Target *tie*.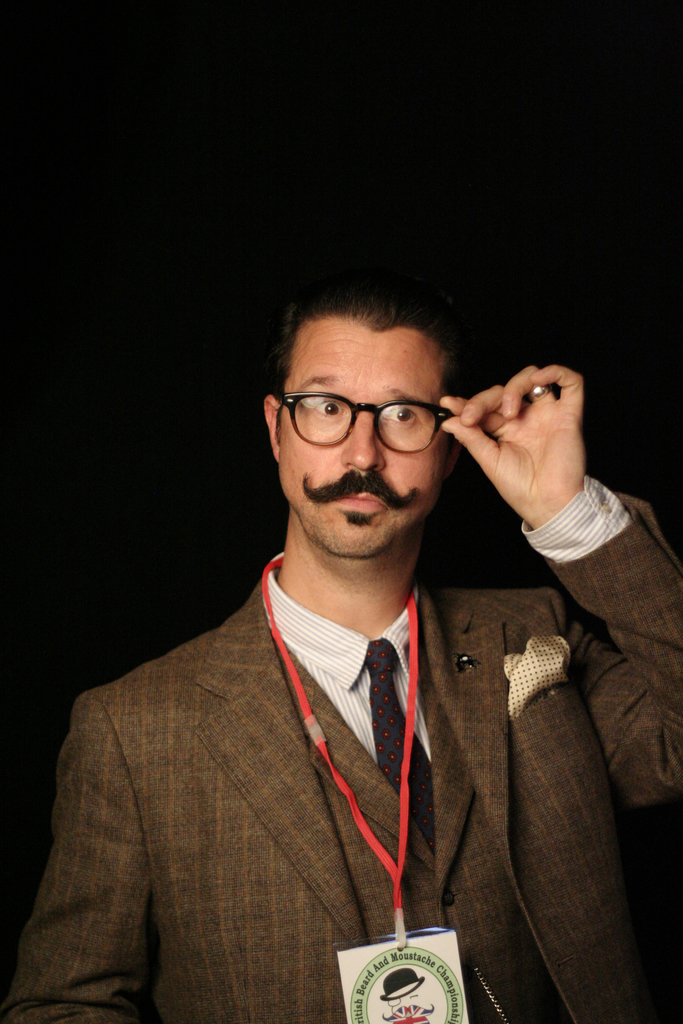
Target region: rect(356, 641, 443, 848).
